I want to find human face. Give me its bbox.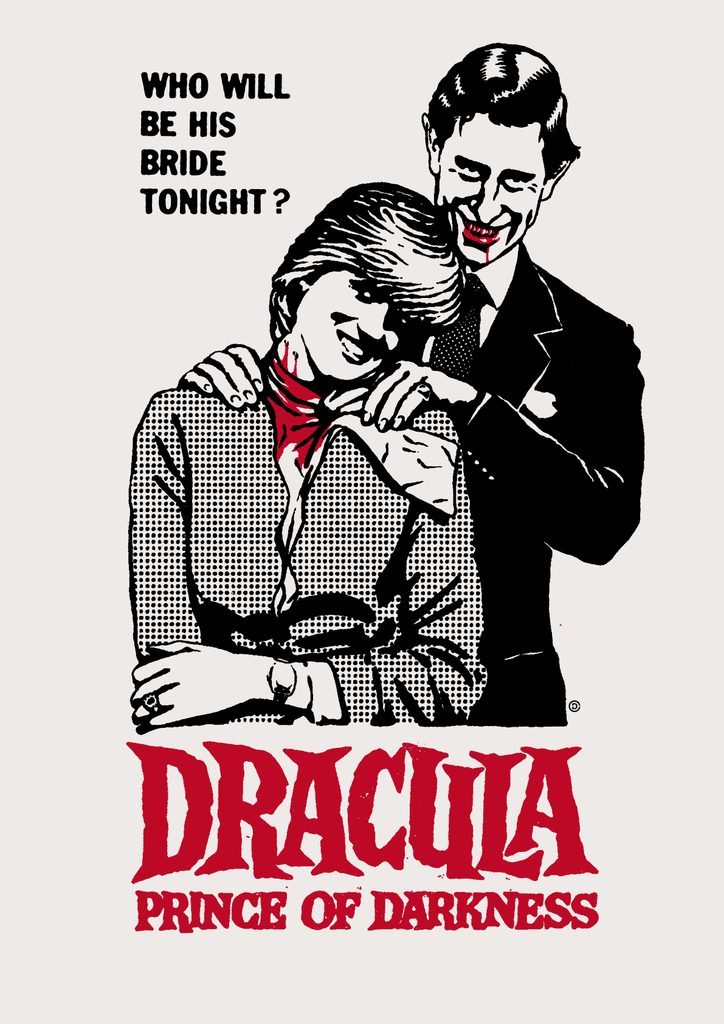
x1=294, y1=268, x2=416, y2=383.
